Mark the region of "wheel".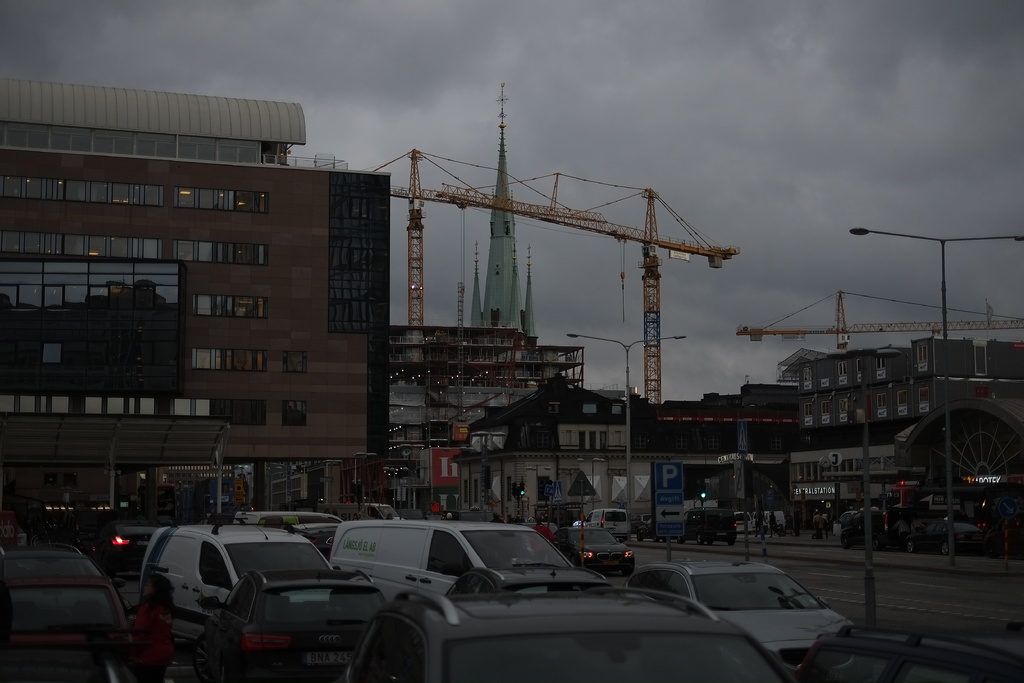
Region: [675,535,685,545].
